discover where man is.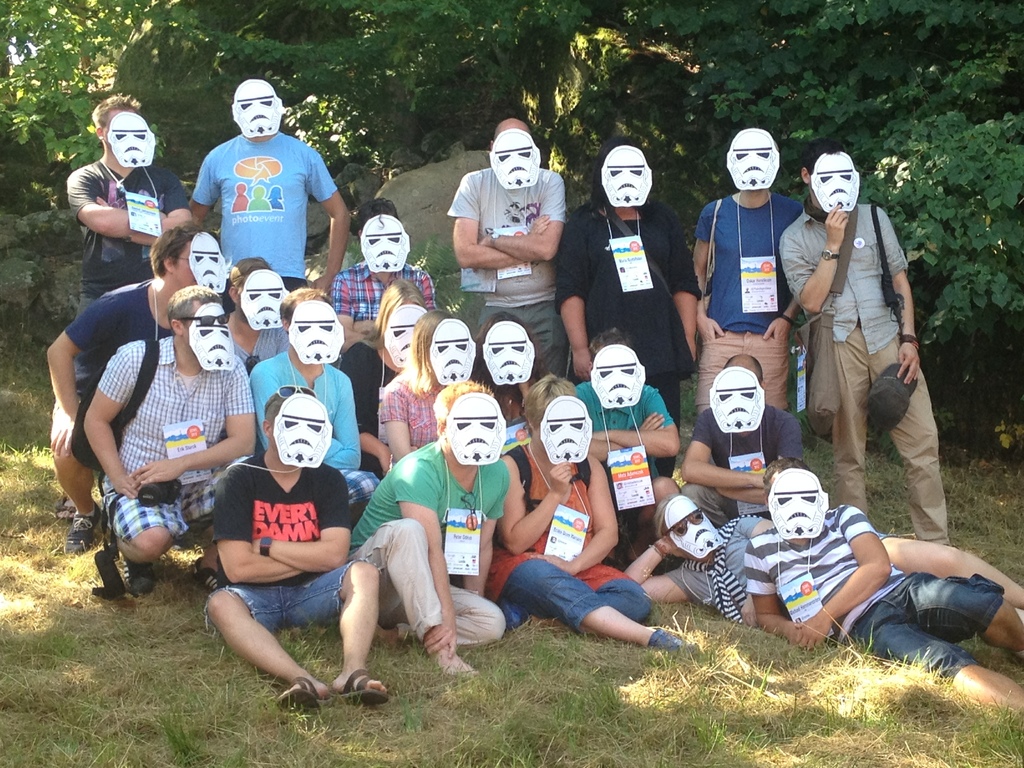
Discovered at l=185, t=396, r=386, b=702.
